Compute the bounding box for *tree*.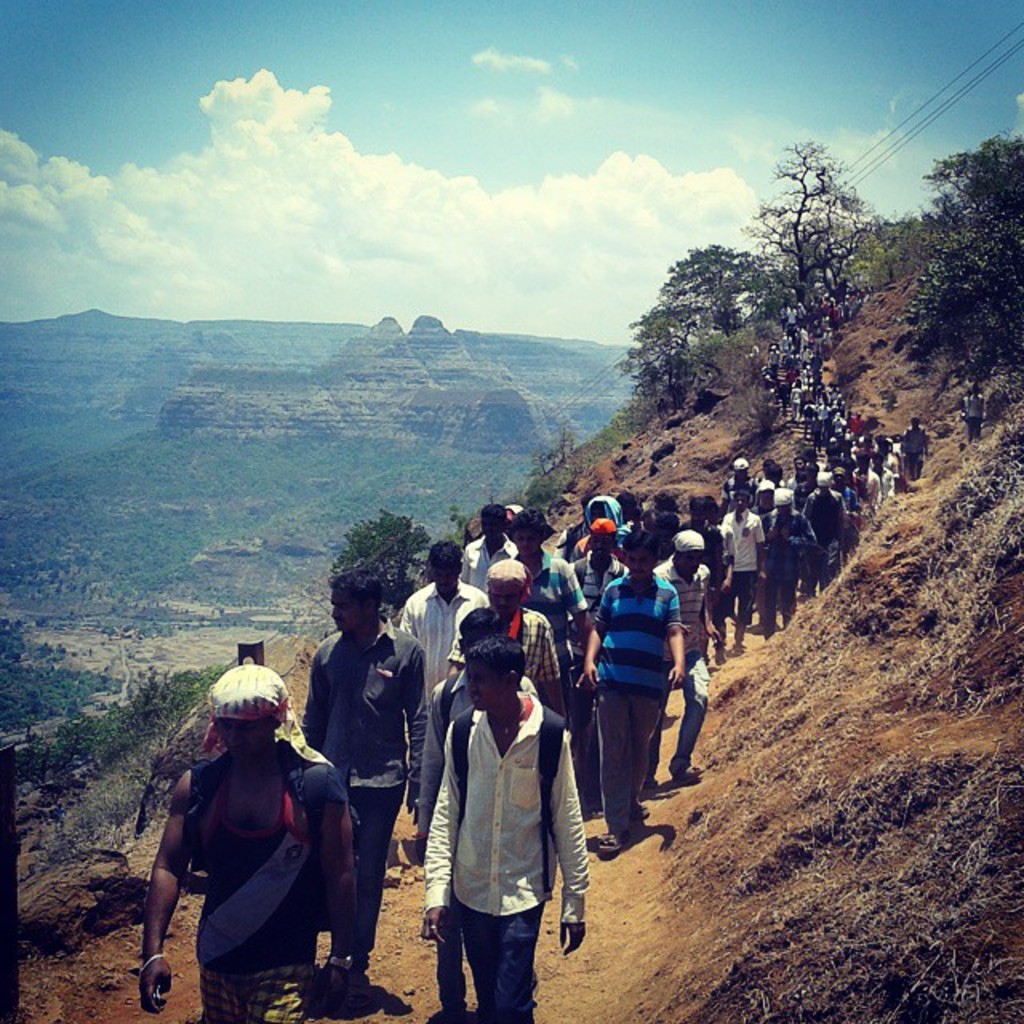
box(733, 128, 877, 330).
